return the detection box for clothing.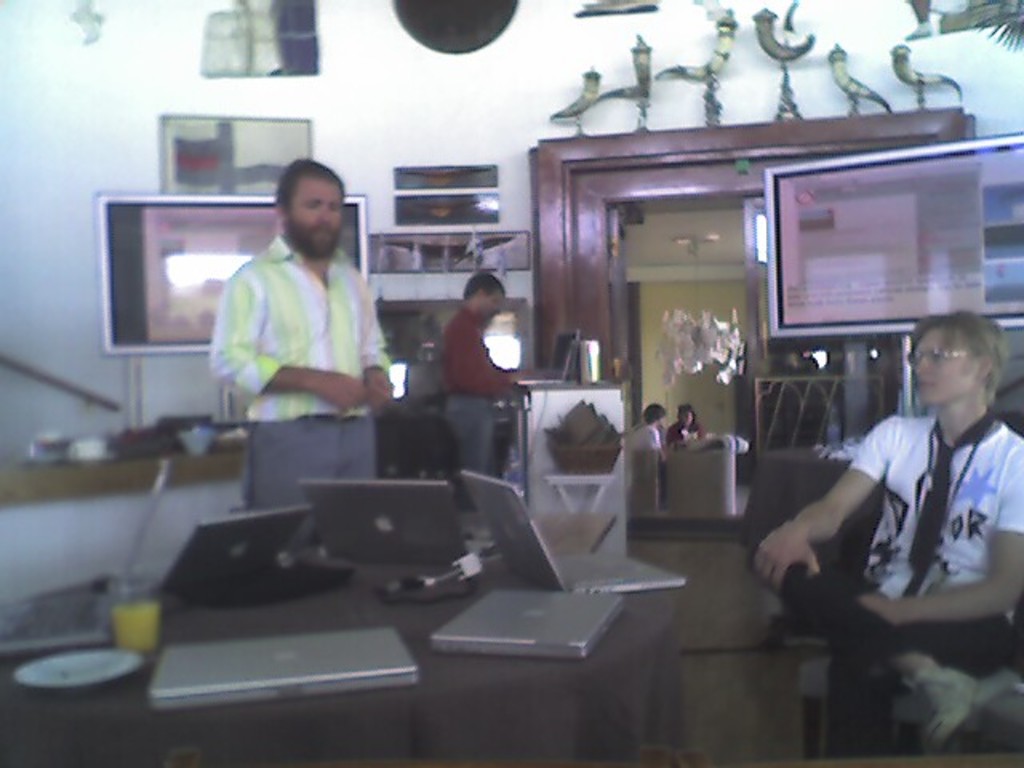
<bbox>757, 411, 1022, 762</bbox>.
